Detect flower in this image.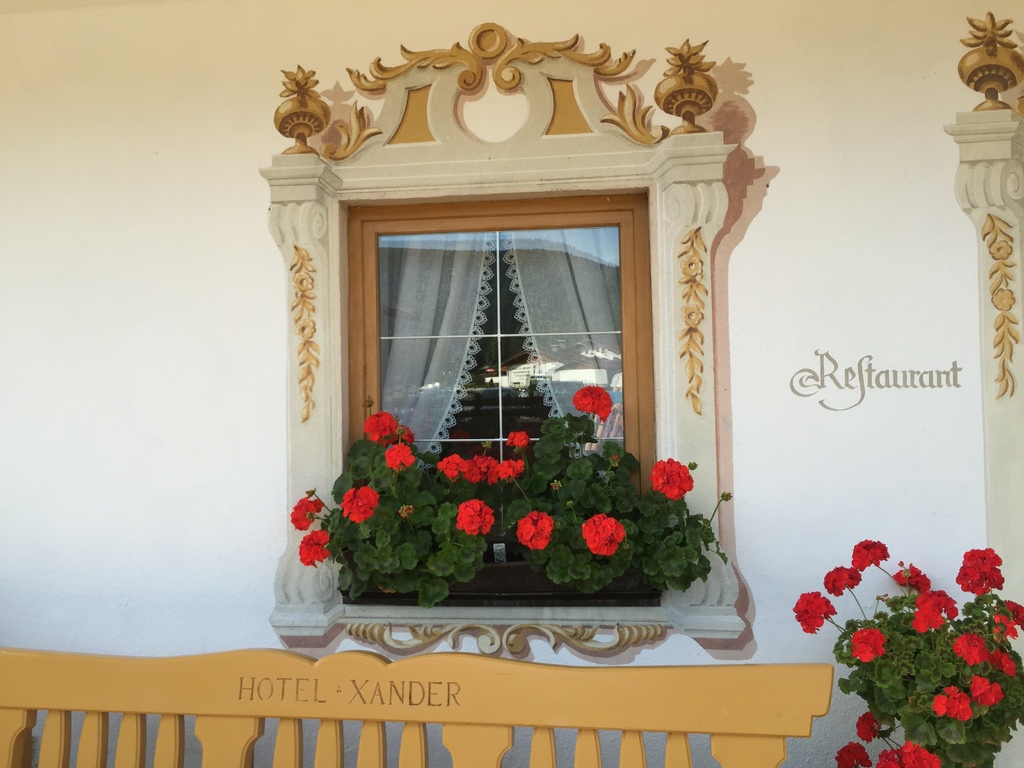
Detection: Rect(341, 484, 383, 524).
